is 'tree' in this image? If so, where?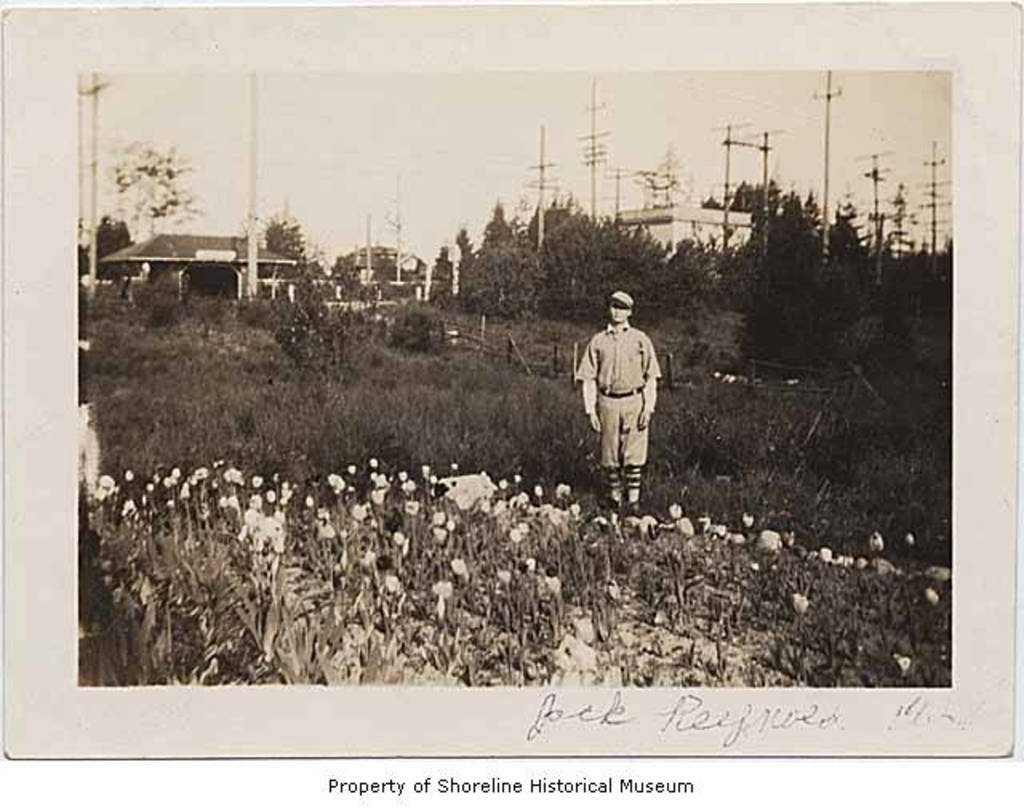
Yes, at left=256, top=208, right=331, bottom=287.
